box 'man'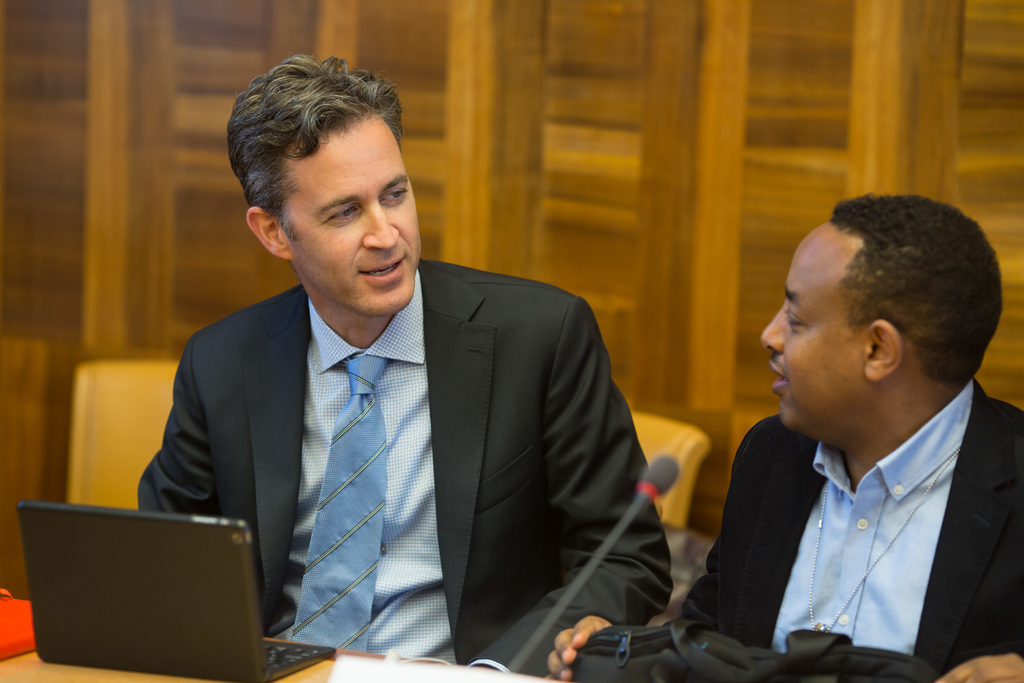
[left=130, top=57, right=670, bottom=682]
